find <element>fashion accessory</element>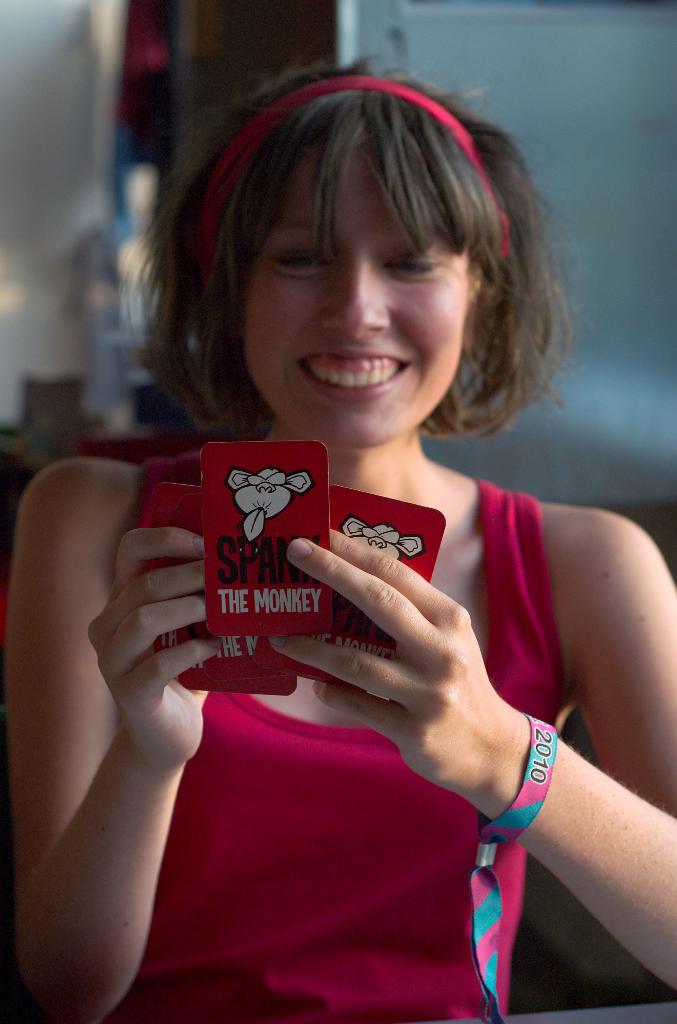
bbox=[469, 715, 560, 844]
